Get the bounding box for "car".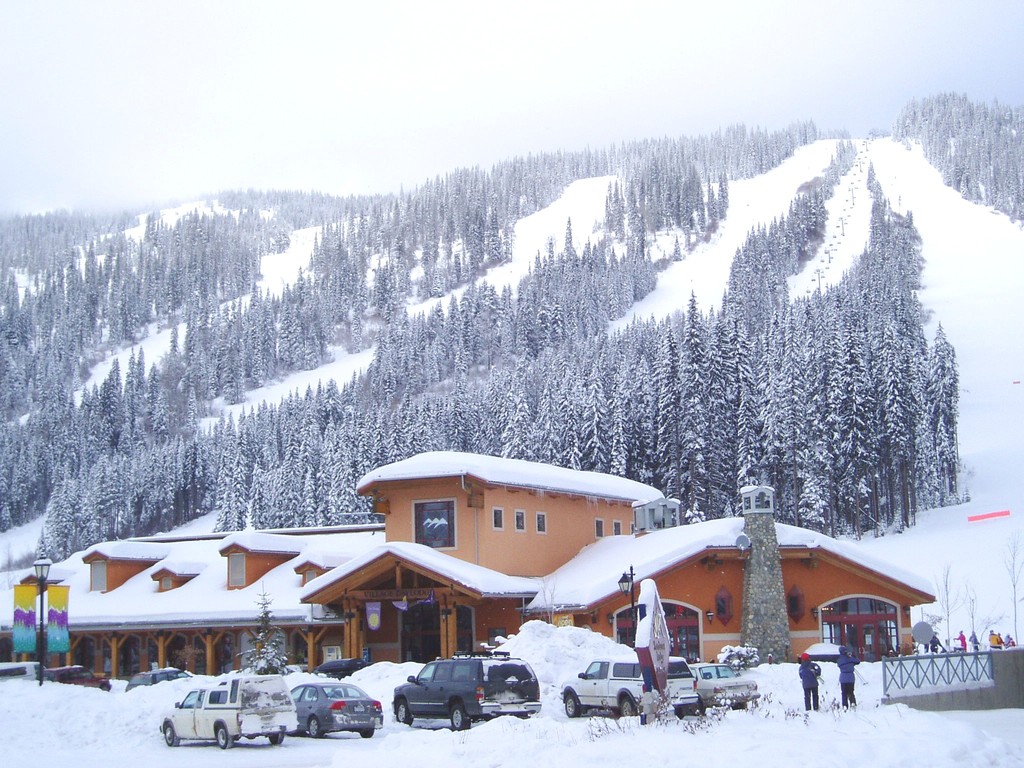
[x1=122, y1=666, x2=189, y2=690].
